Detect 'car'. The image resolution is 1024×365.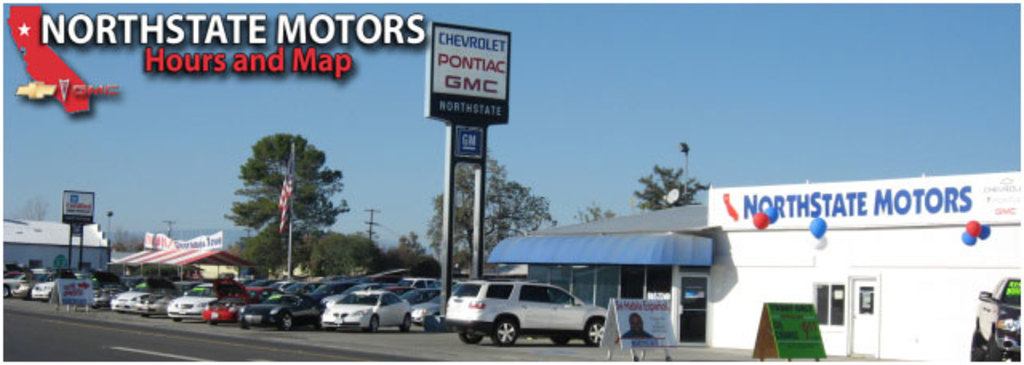
l=325, t=287, r=410, b=323.
